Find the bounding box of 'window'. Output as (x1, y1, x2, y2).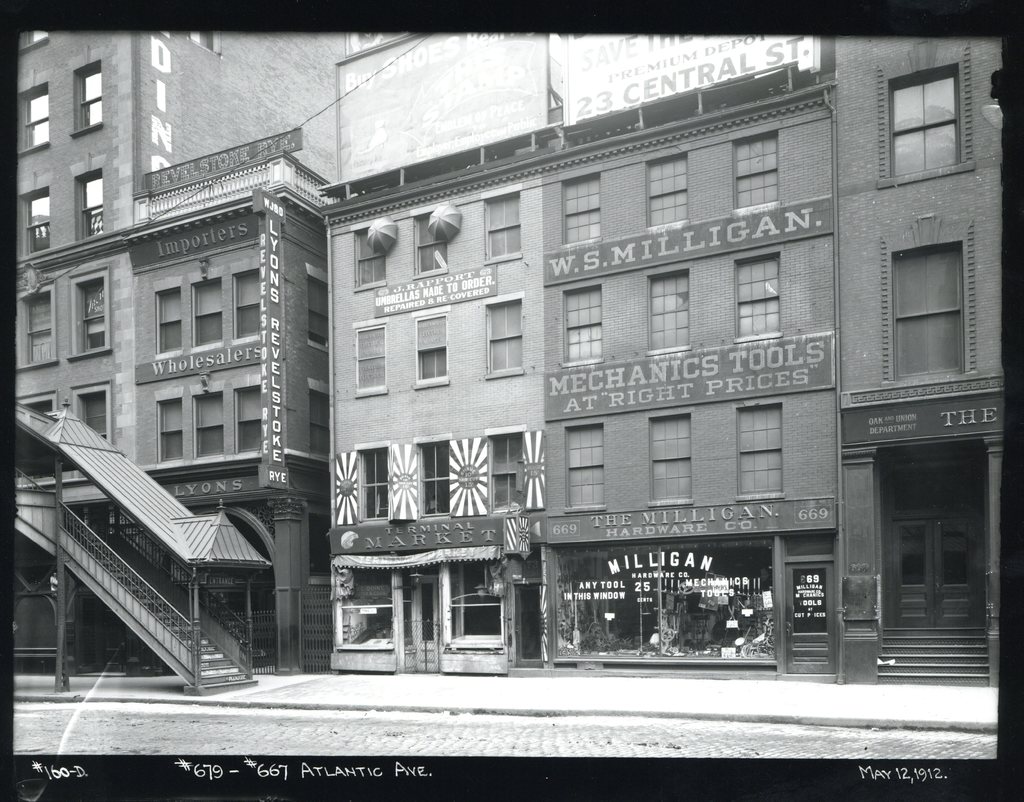
(736, 402, 781, 502).
